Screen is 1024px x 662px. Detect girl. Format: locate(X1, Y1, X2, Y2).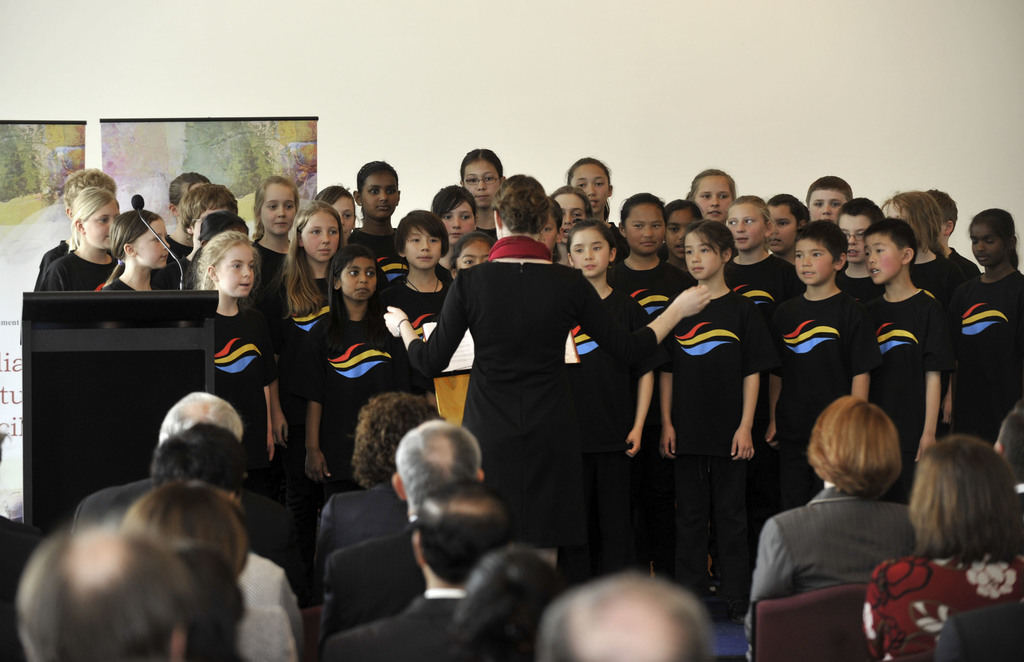
locate(445, 230, 498, 286).
